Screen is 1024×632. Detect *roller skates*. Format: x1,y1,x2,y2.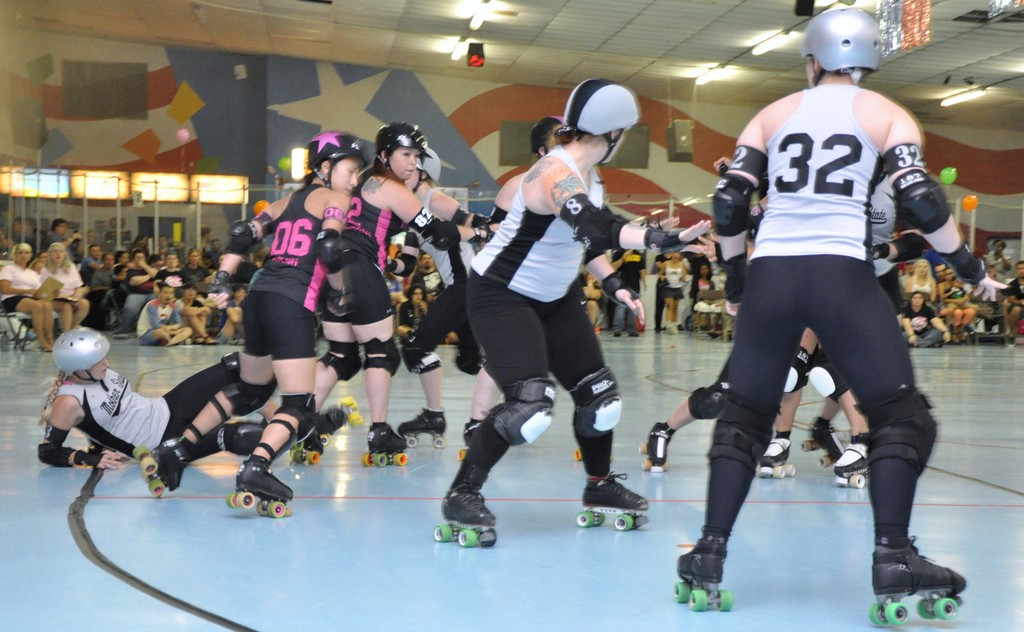
129,446,190,498.
